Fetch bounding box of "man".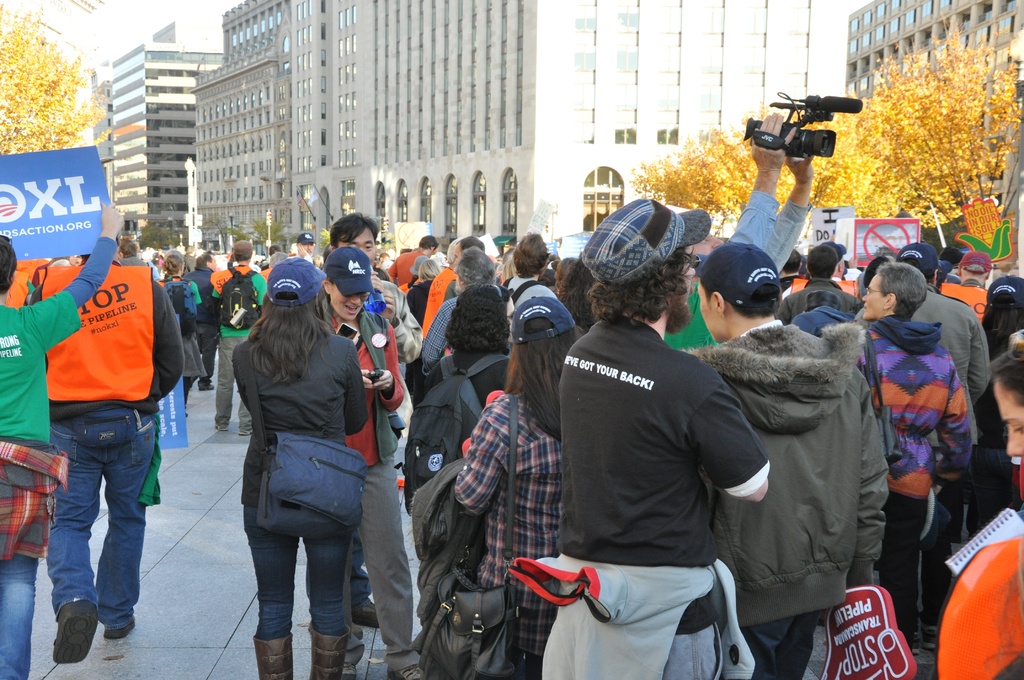
Bbox: left=666, top=113, right=813, bottom=353.
